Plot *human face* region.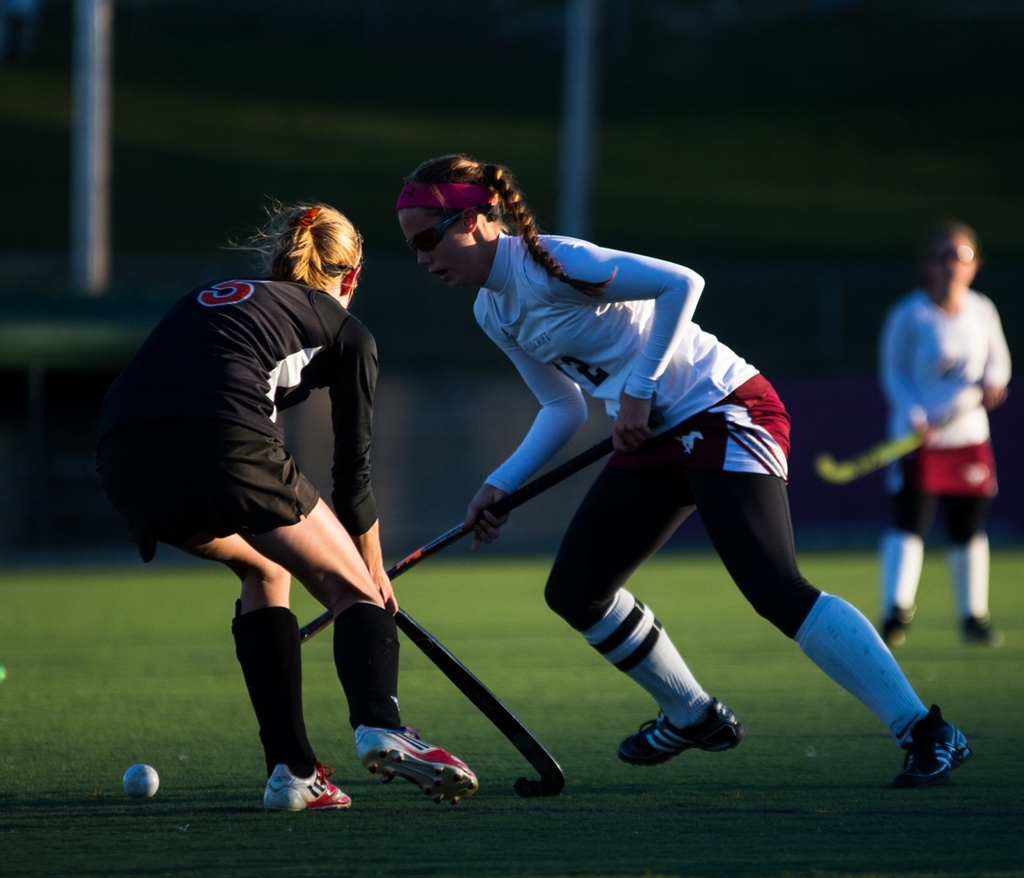
Plotted at {"x1": 401, "y1": 207, "x2": 478, "y2": 287}.
